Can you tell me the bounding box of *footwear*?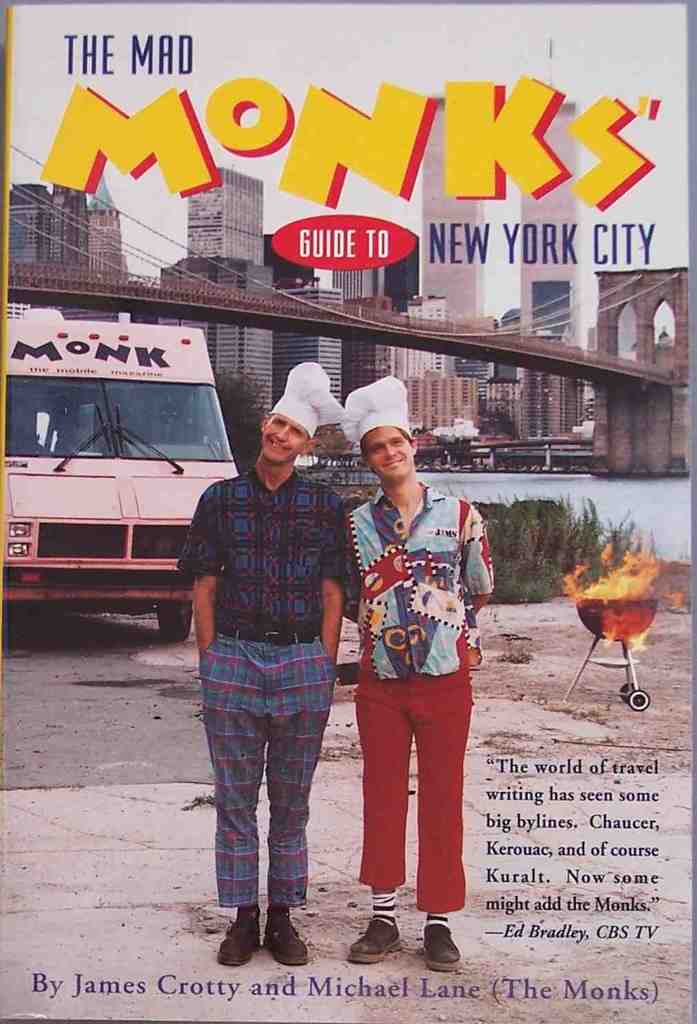
select_region(345, 915, 404, 967).
